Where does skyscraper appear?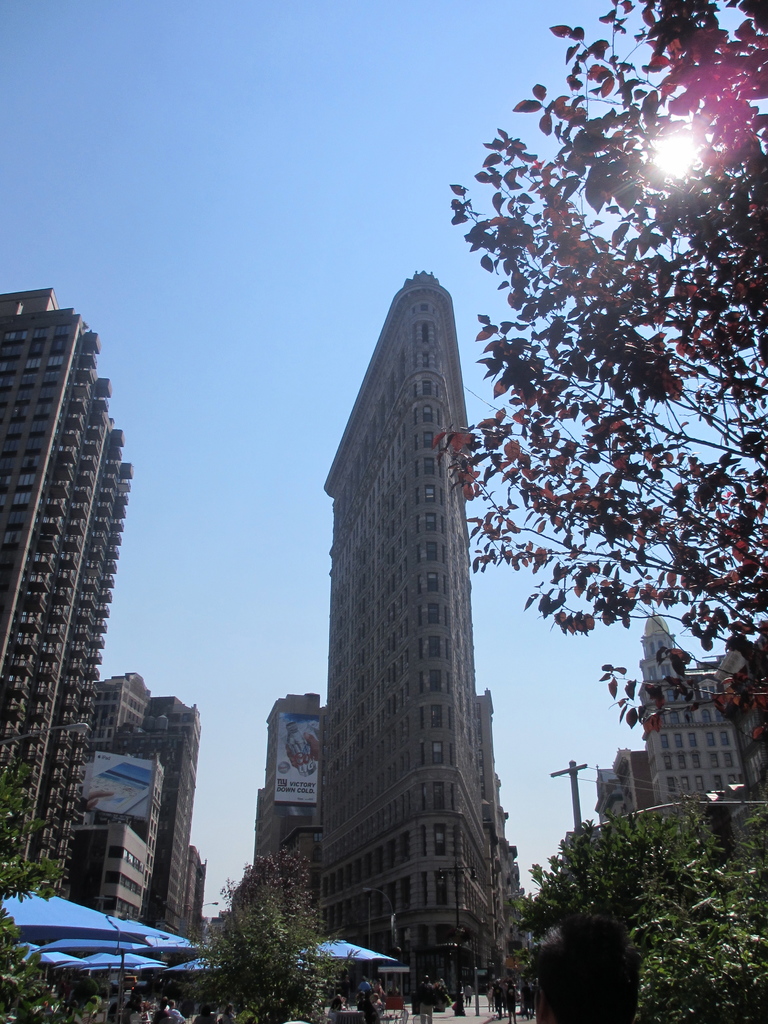
Appears at box=[643, 623, 767, 908].
